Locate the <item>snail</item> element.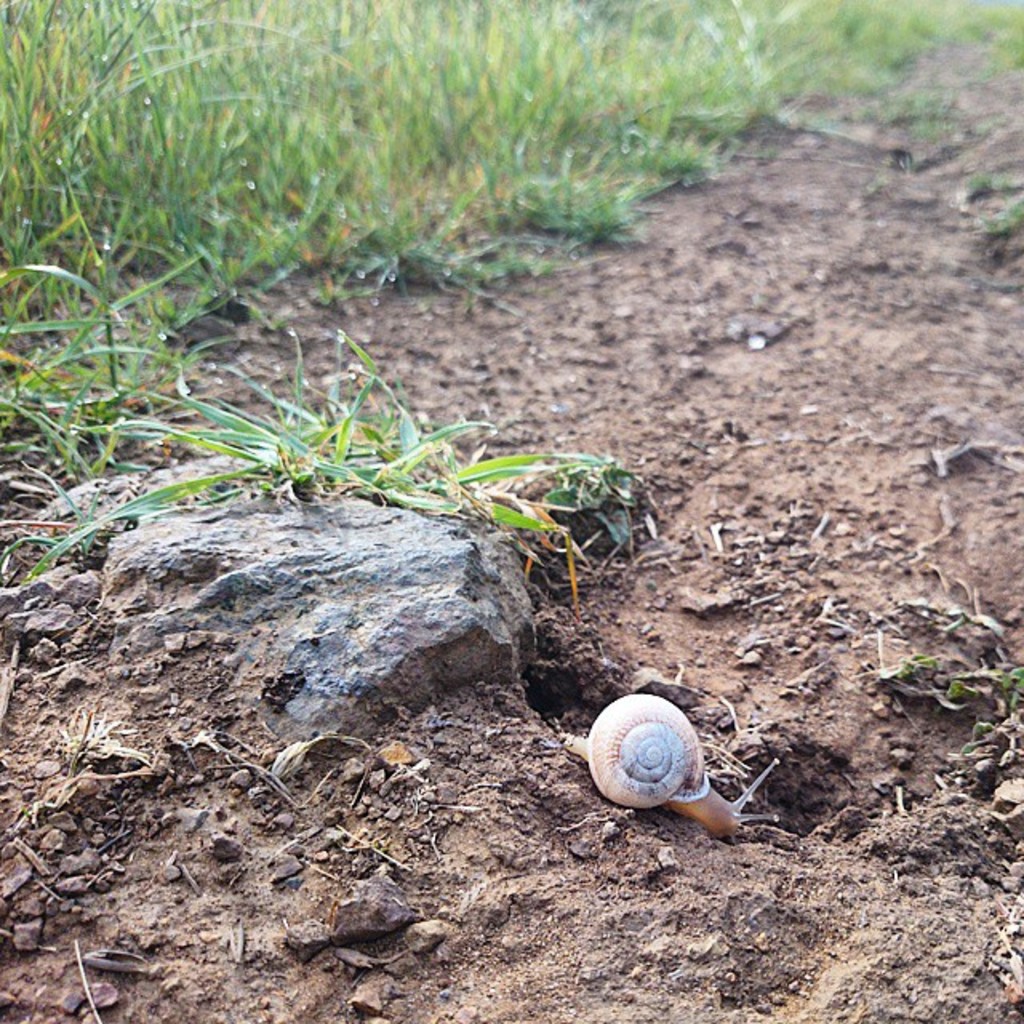
Element bbox: [x1=555, y1=693, x2=778, y2=853].
